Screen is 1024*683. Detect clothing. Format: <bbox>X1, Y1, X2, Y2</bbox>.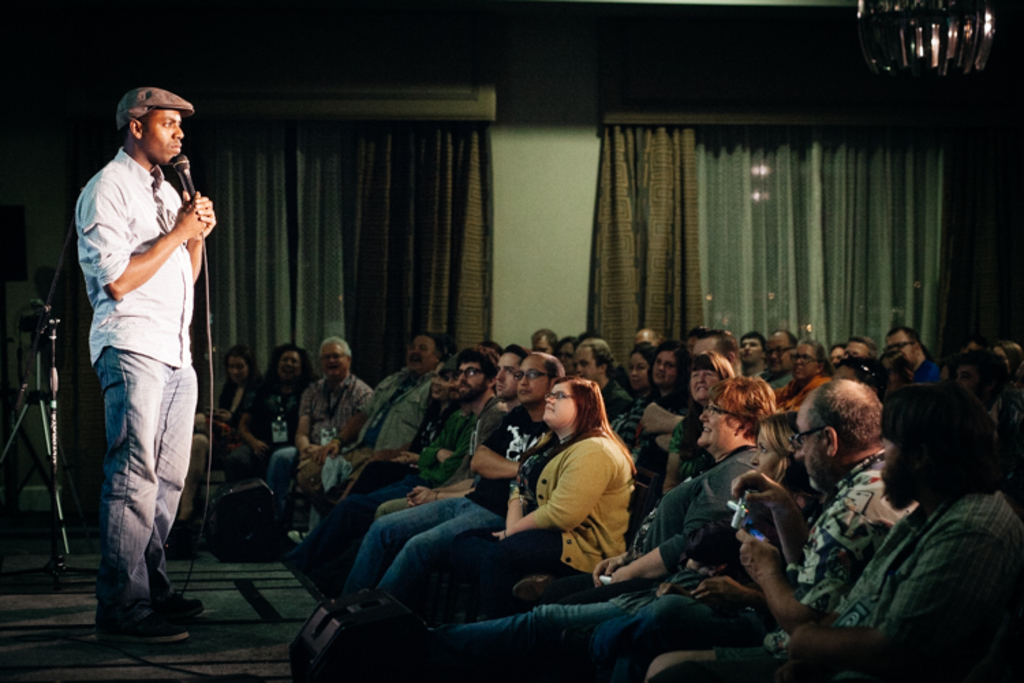
<bbox>898, 355, 948, 388</bbox>.
